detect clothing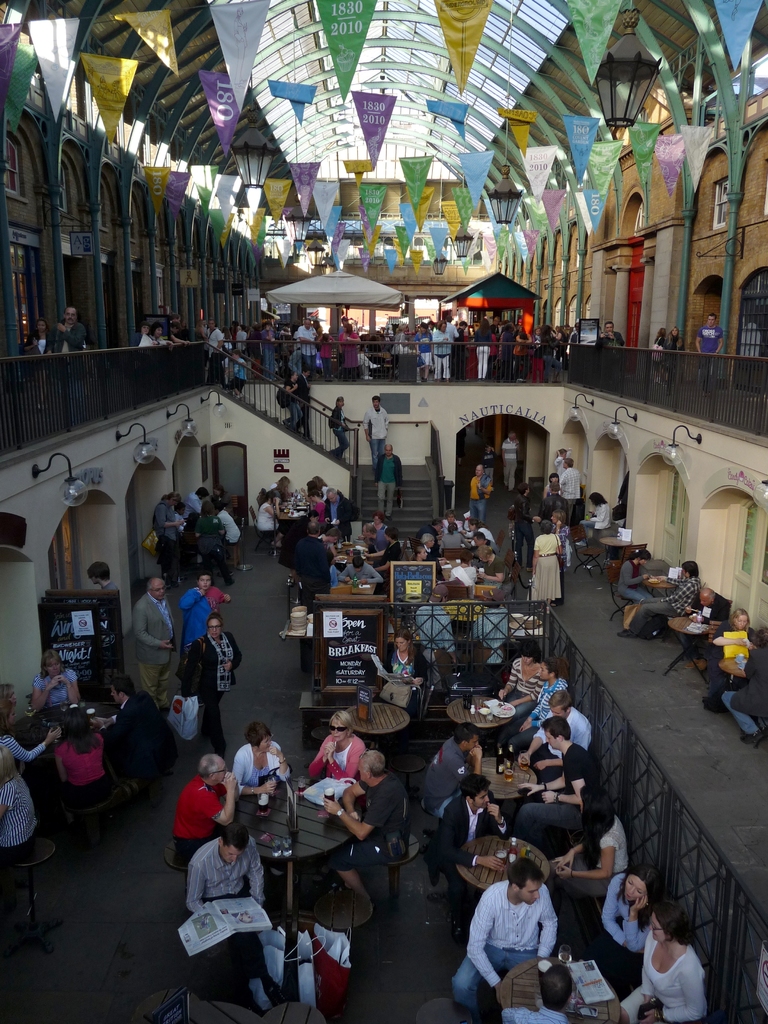
[x1=497, y1=437, x2=520, y2=492]
